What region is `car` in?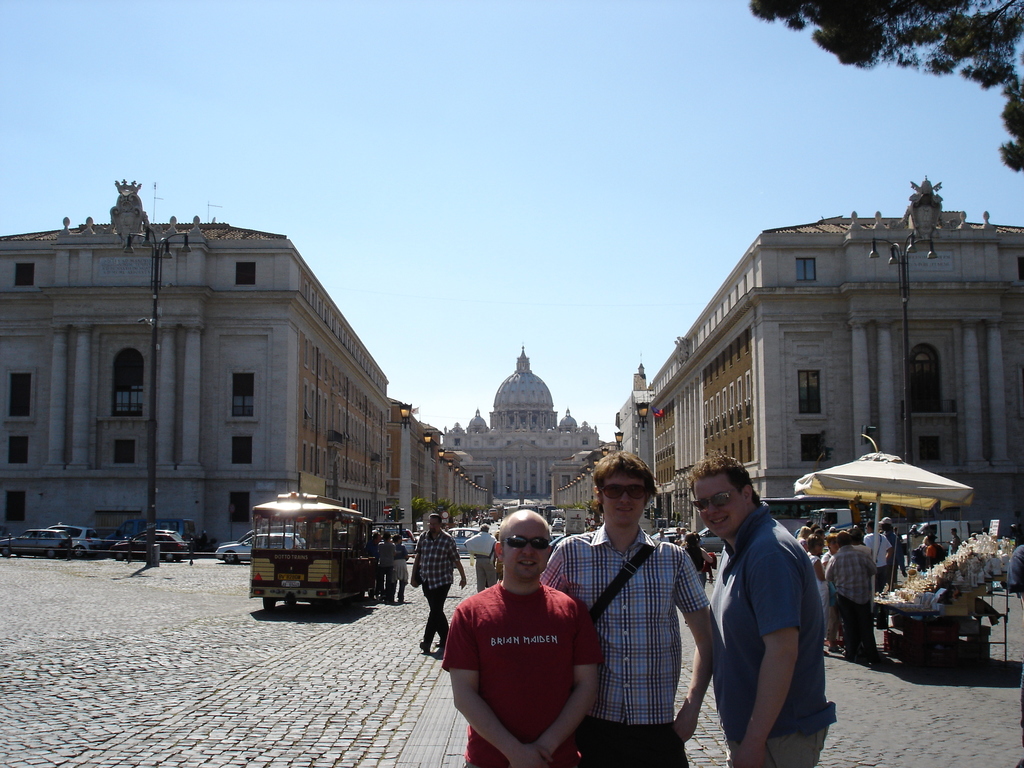
(127, 529, 183, 563).
